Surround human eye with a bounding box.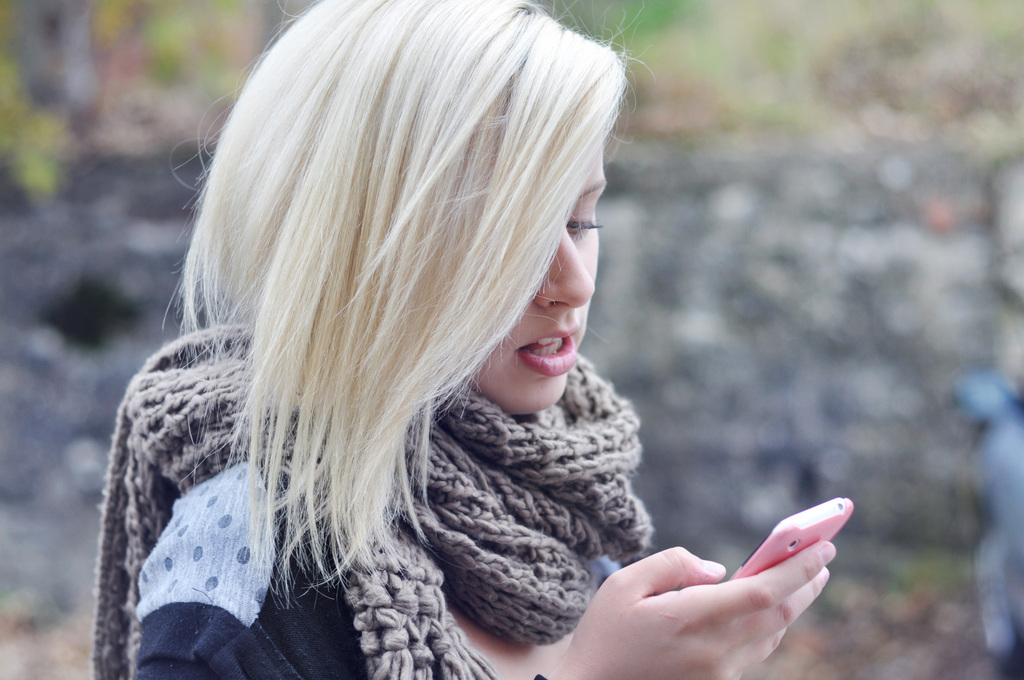
(x1=566, y1=205, x2=604, y2=234).
